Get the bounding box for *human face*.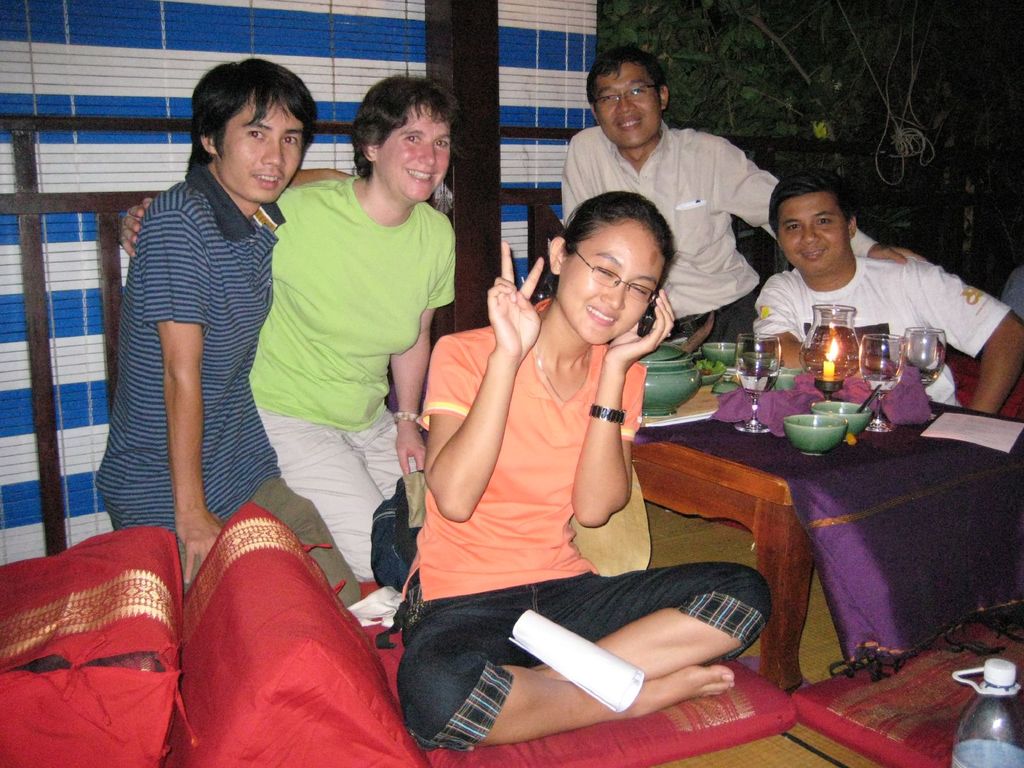
region(378, 97, 456, 198).
